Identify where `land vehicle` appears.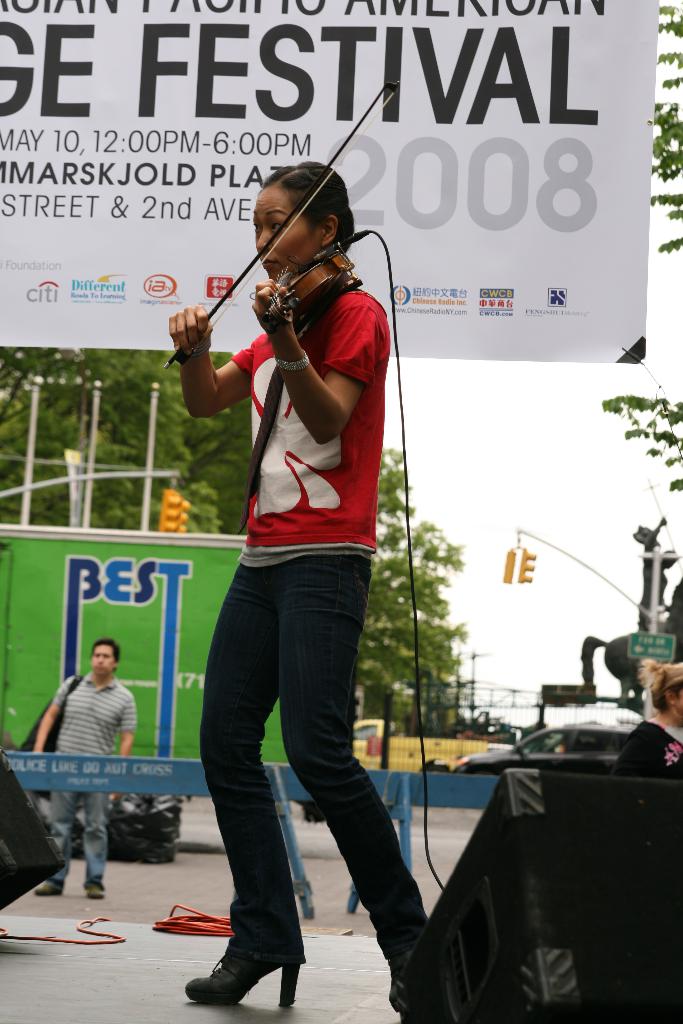
Appears at <box>437,713,640,772</box>.
